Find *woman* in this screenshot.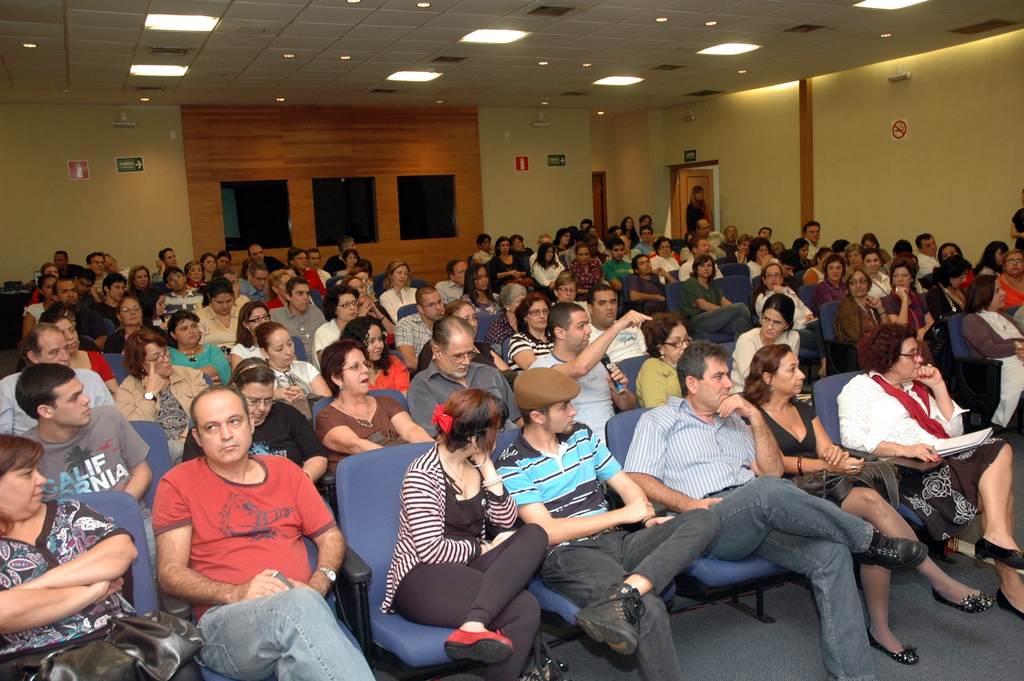
The bounding box for *woman* is 530:236:569:288.
